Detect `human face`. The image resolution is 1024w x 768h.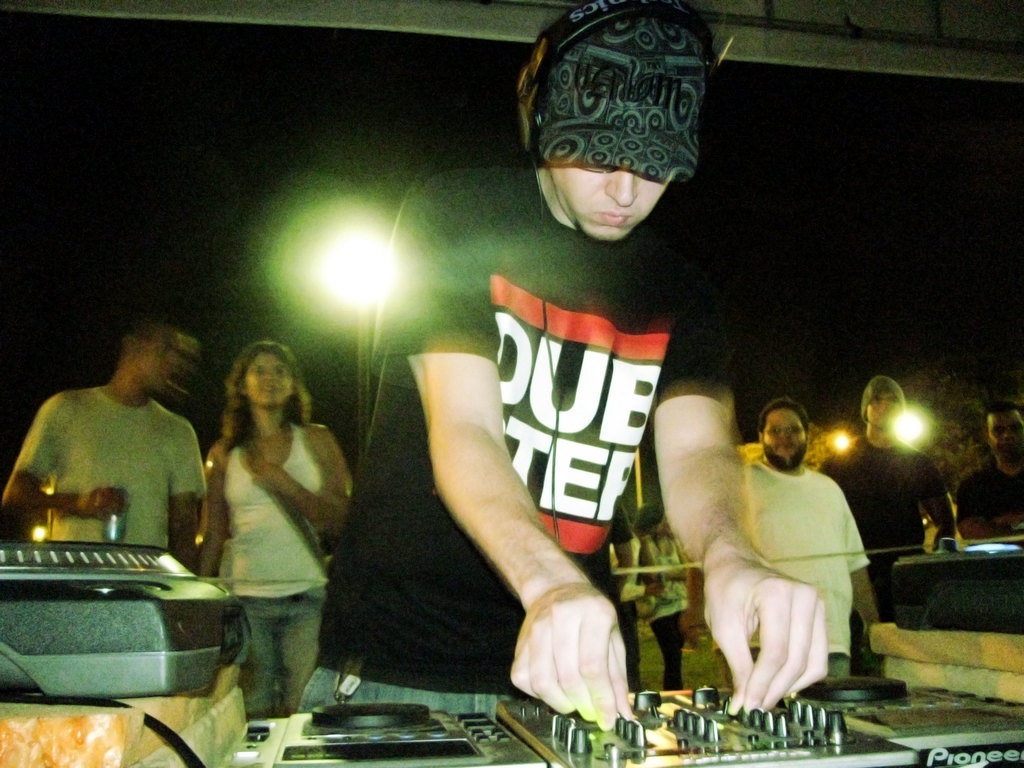
select_region(551, 168, 668, 242).
